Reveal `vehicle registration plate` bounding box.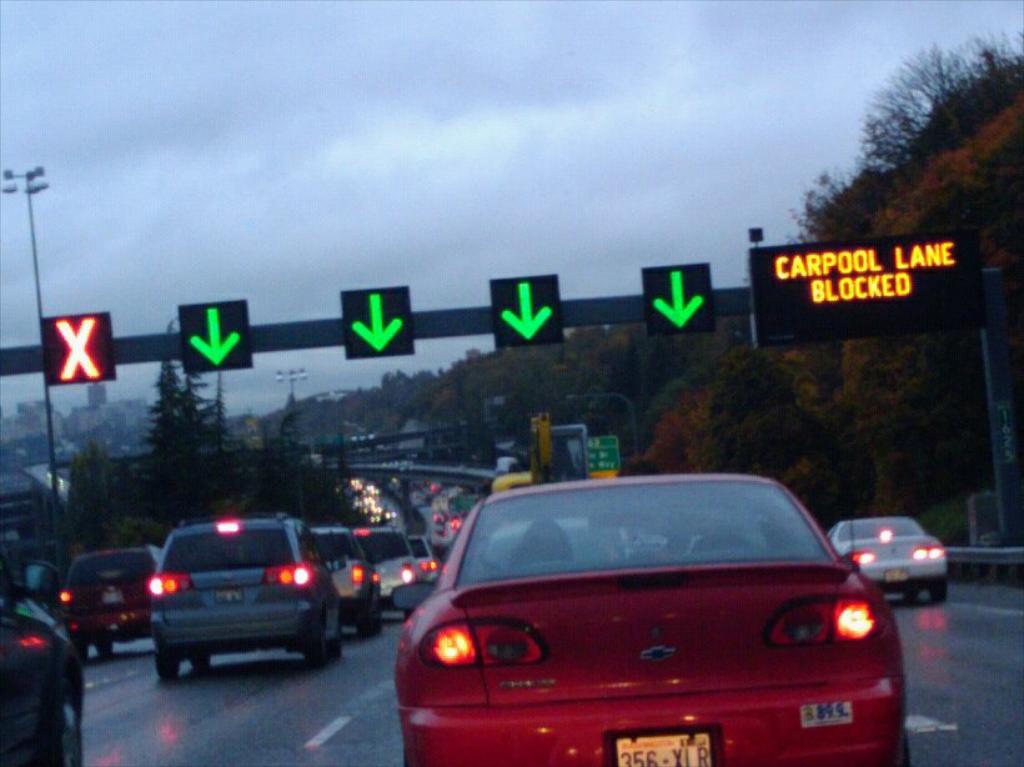
Revealed: (885,565,907,581).
